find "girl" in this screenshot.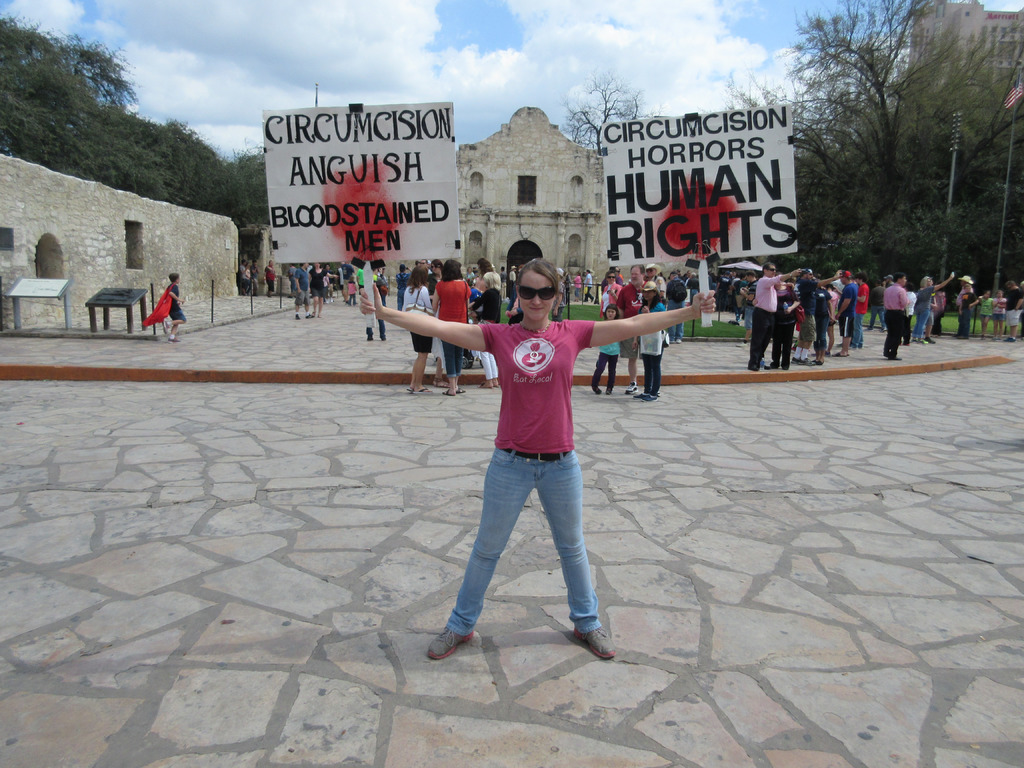
The bounding box for "girl" is (left=590, top=305, right=620, bottom=396).
